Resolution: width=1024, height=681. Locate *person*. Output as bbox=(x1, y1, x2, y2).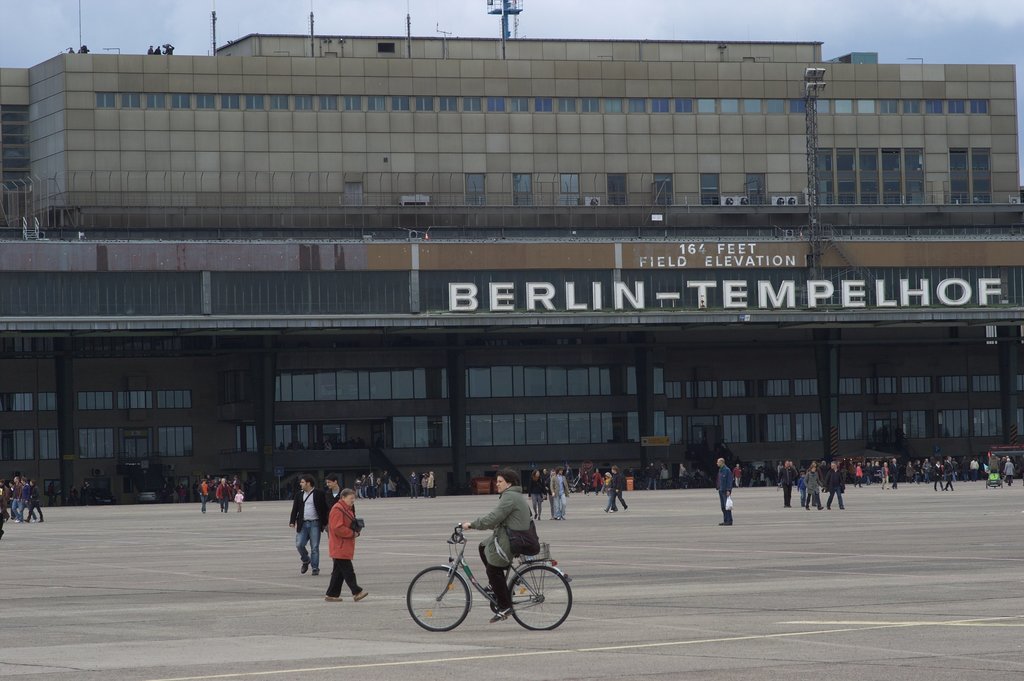
bbox=(581, 470, 592, 493).
